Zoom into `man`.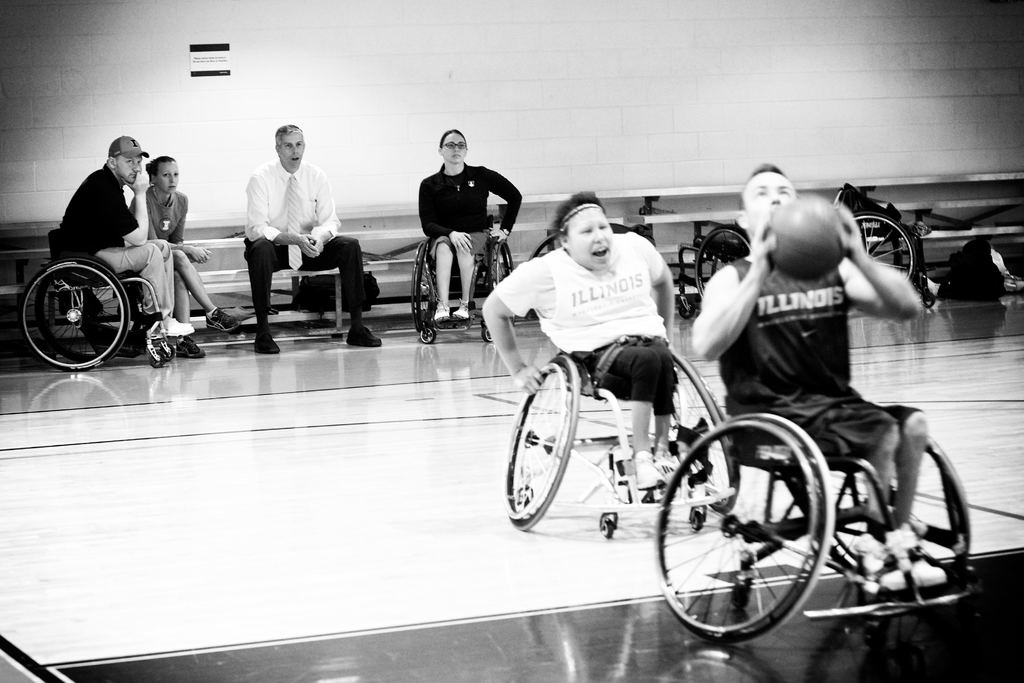
Zoom target: 44:132:193:348.
